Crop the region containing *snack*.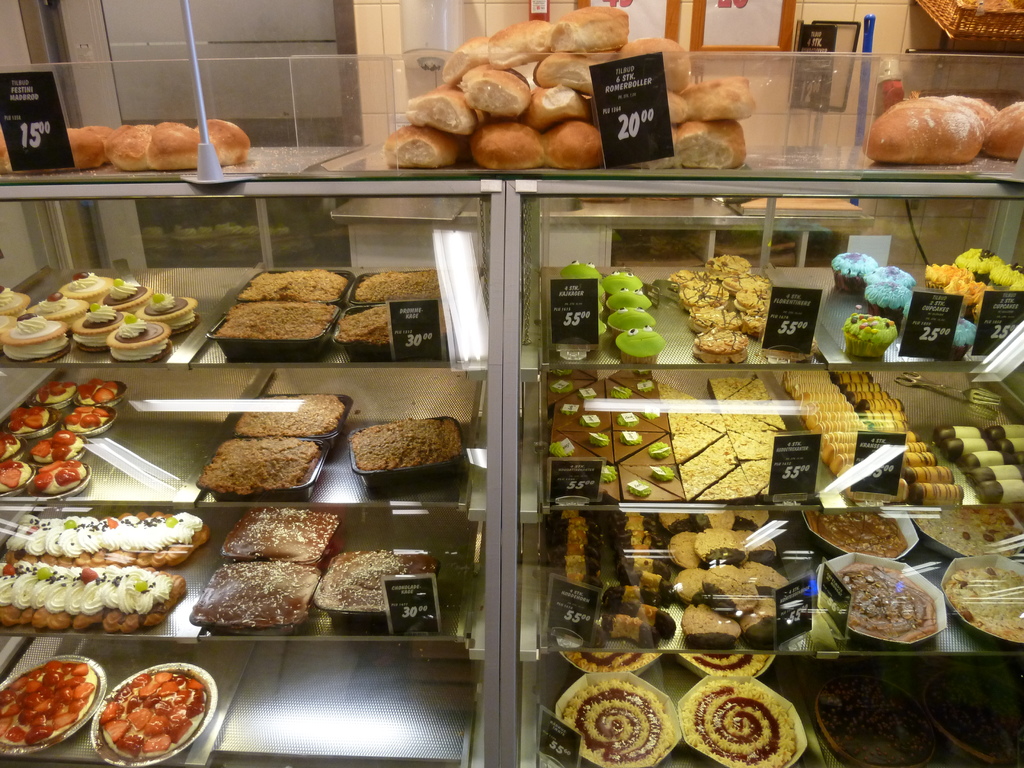
Crop region: 76/132/108/170.
